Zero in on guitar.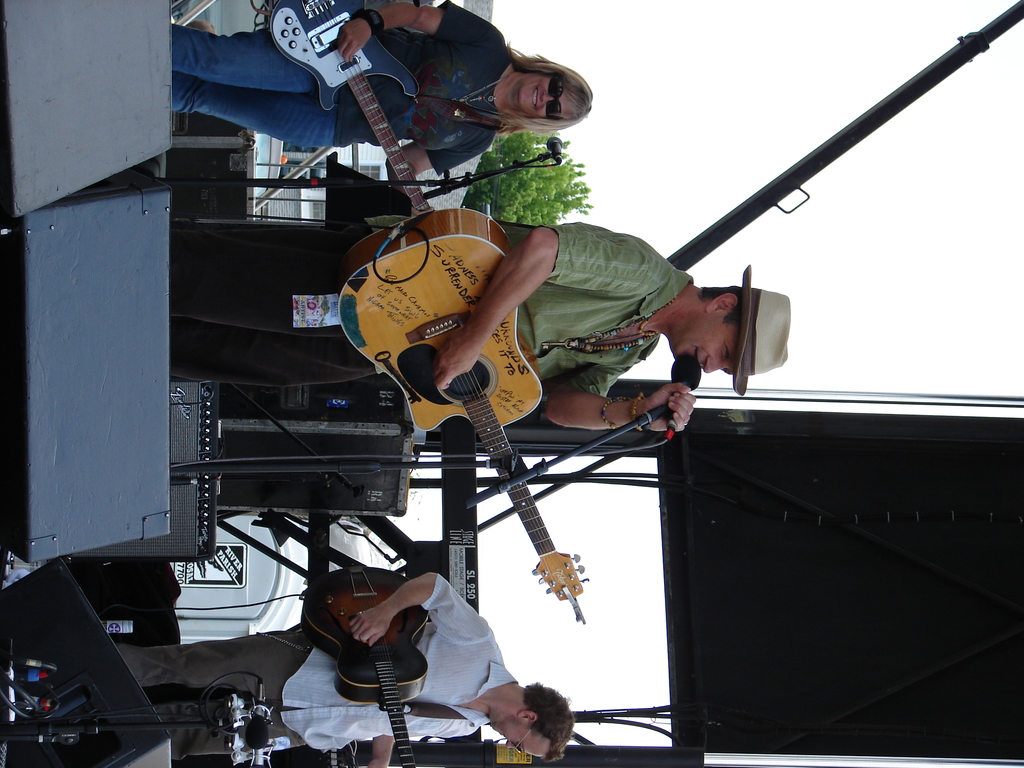
Zeroed in: <bbox>305, 565, 429, 767</bbox>.
